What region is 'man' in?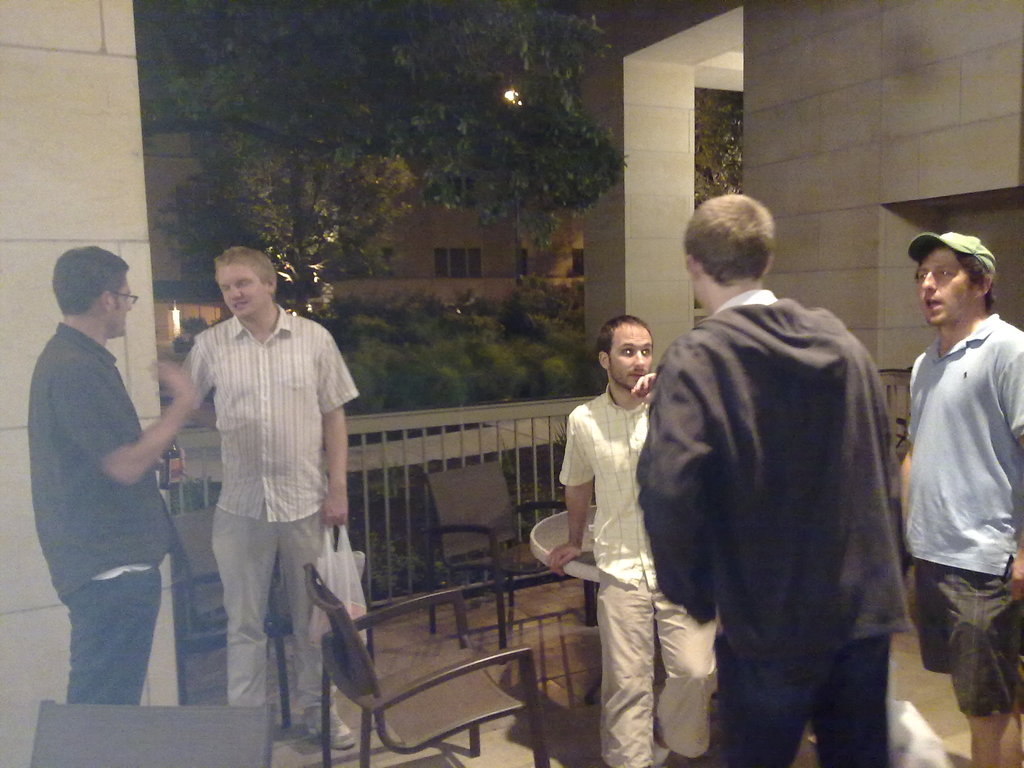
<region>545, 315, 718, 767</region>.
